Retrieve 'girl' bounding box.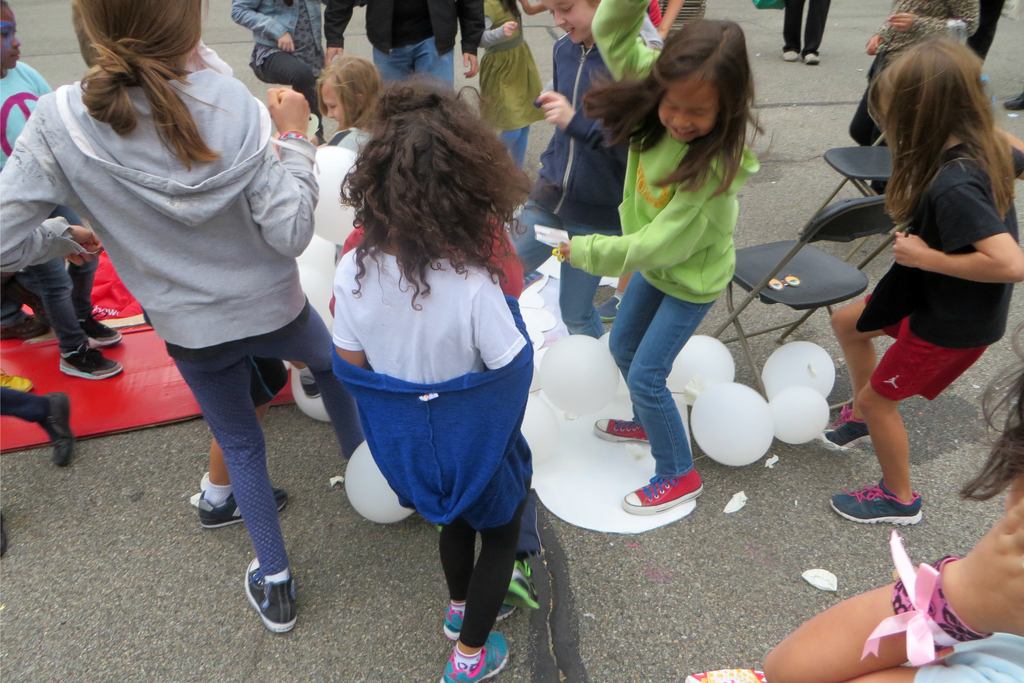
Bounding box: (330, 78, 536, 682).
